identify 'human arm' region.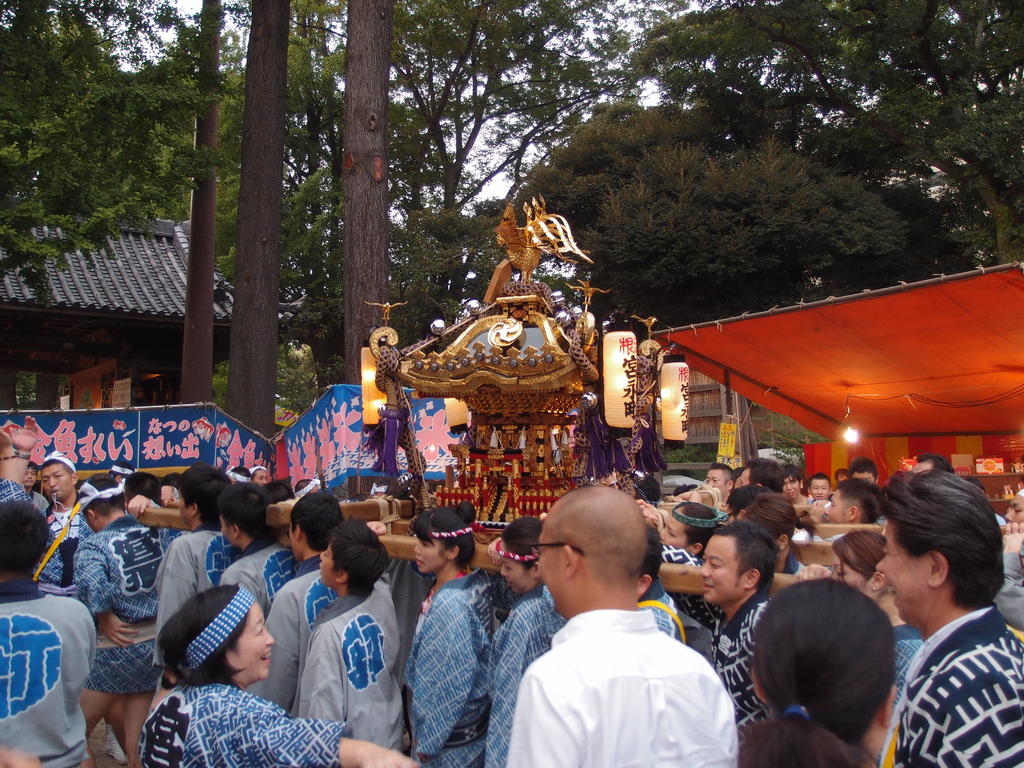
Region: 364/522/390/543.
